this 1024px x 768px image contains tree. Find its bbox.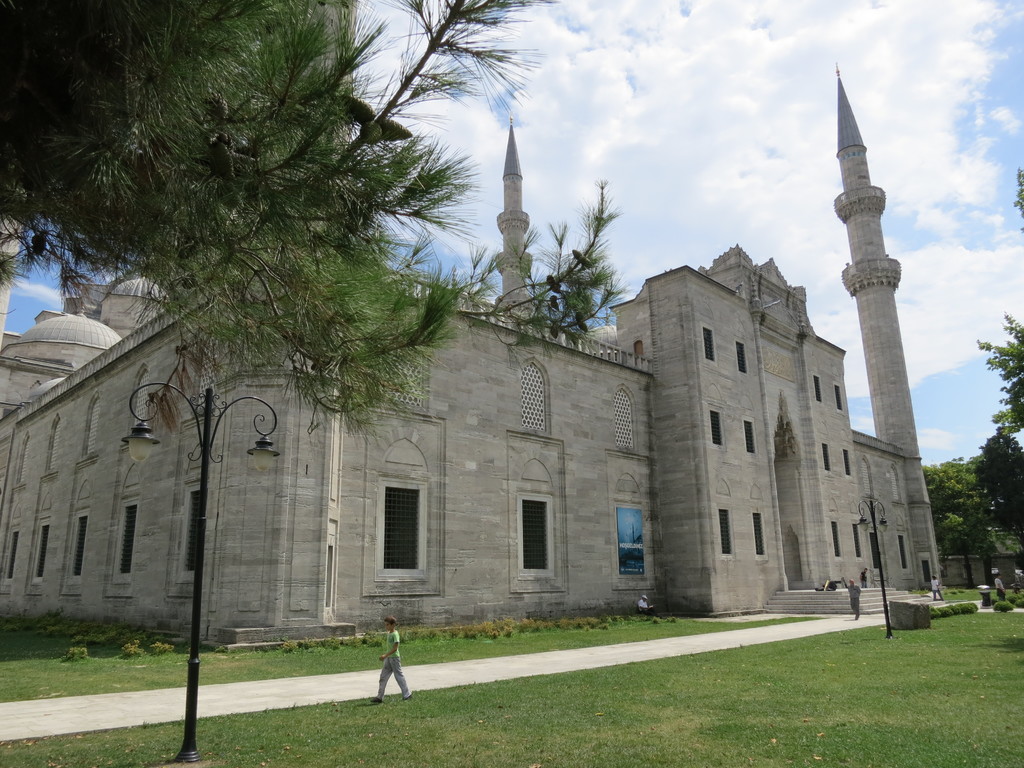
{"x1": 45, "y1": 26, "x2": 476, "y2": 438}.
